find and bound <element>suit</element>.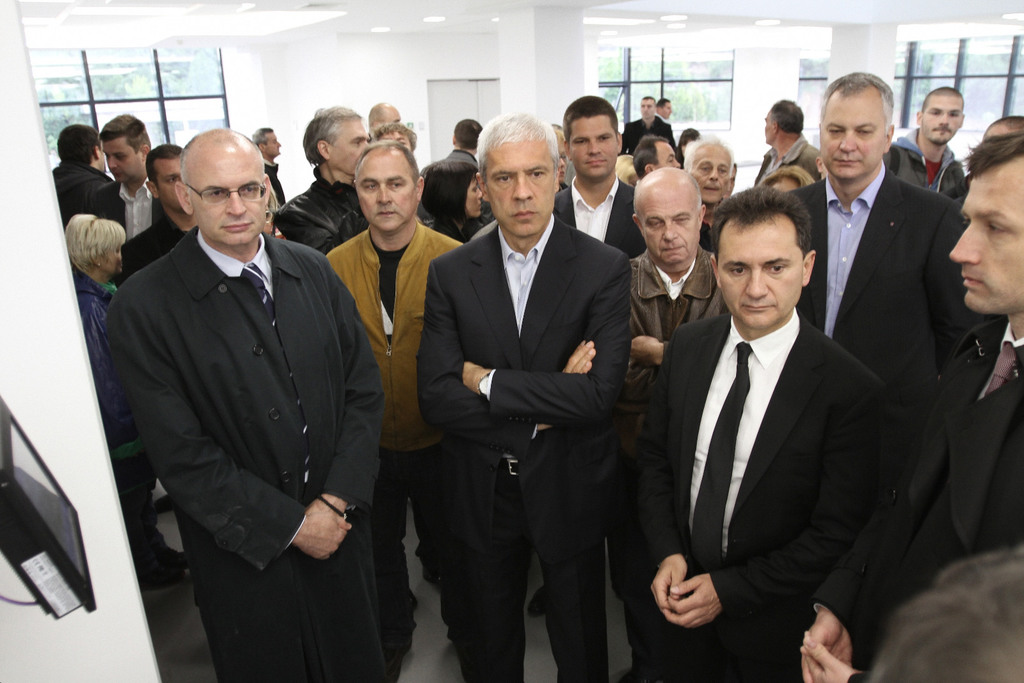
Bound: <box>619,115,682,159</box>.
